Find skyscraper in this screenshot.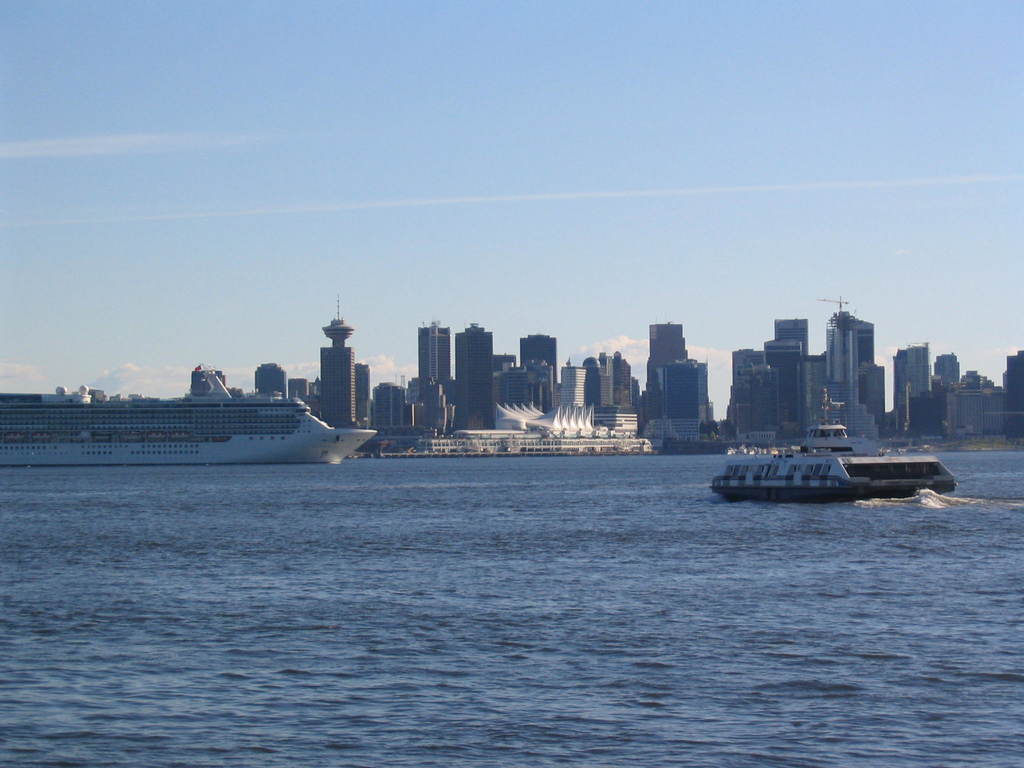
The bounding box for skyscraper is [777, 316, 812, 354].
